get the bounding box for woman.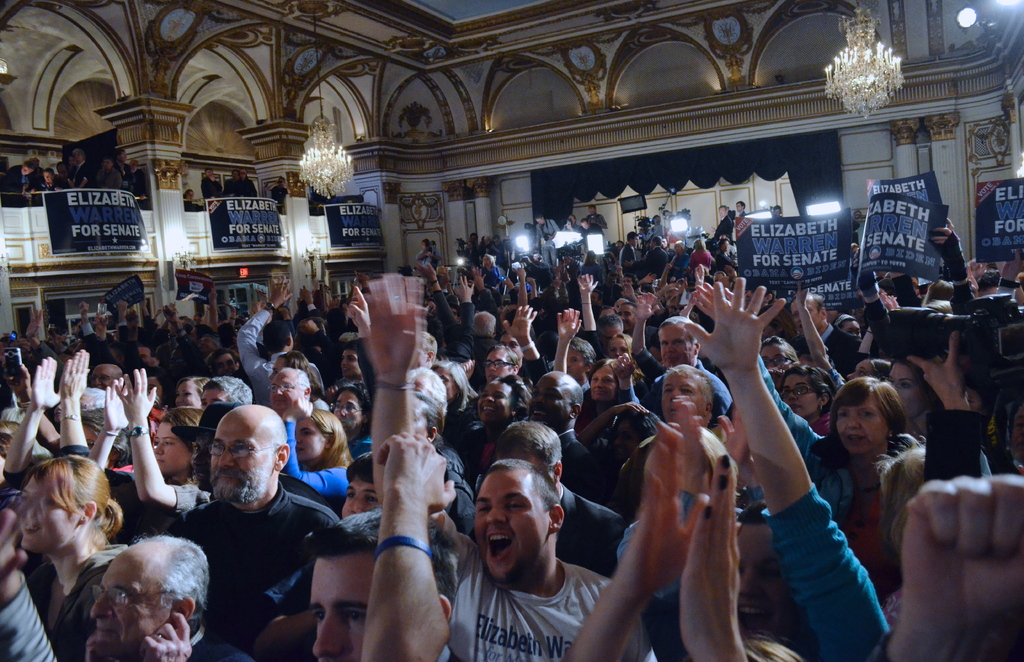
region(64, 157, 77, 182).
